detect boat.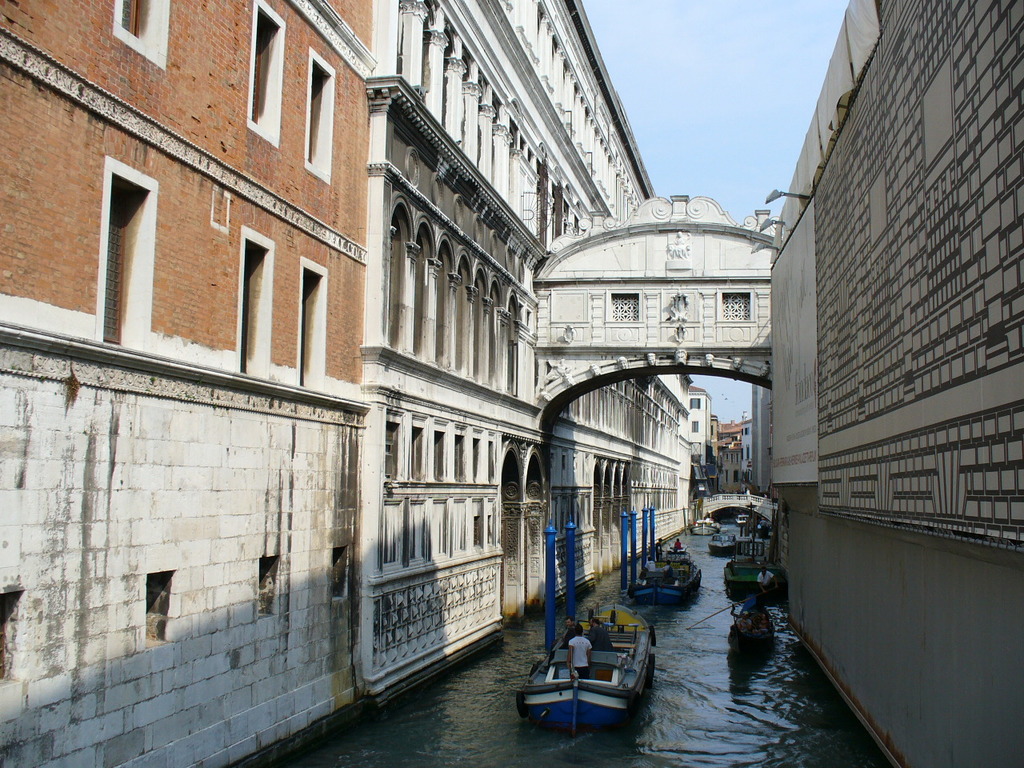
Detected at bbox=[629, 538, 701, 606].
